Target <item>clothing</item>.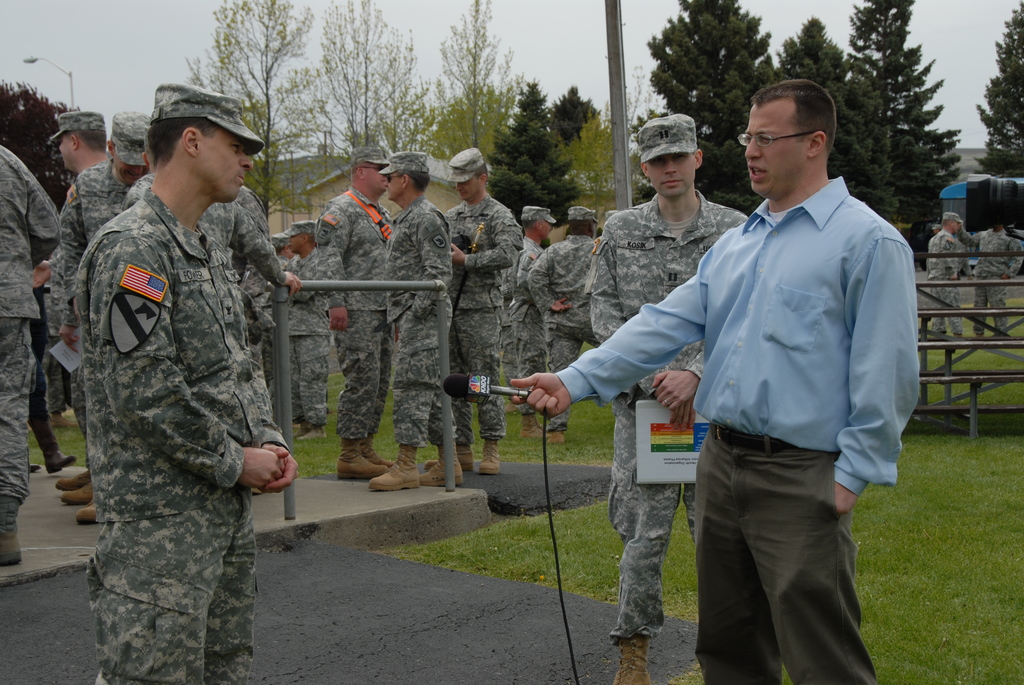
Target region: bbox(200, 185, 292, 445).
